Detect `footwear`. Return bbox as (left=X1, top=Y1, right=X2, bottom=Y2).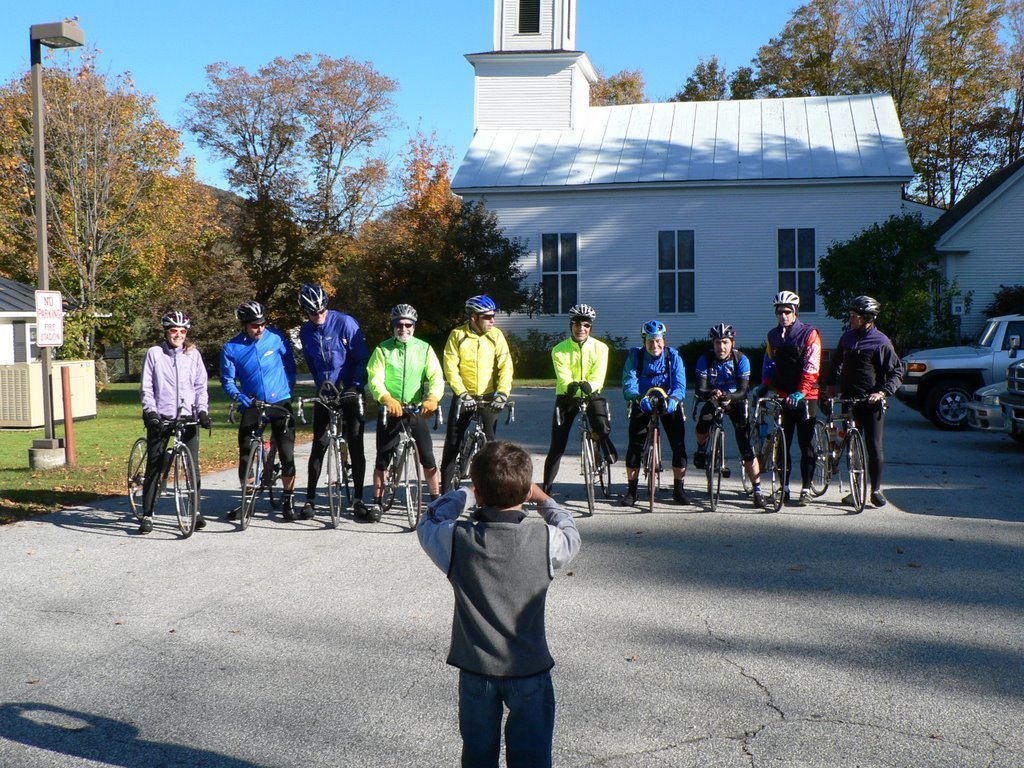
(left=796, top=486, right=813, bottom=507).
